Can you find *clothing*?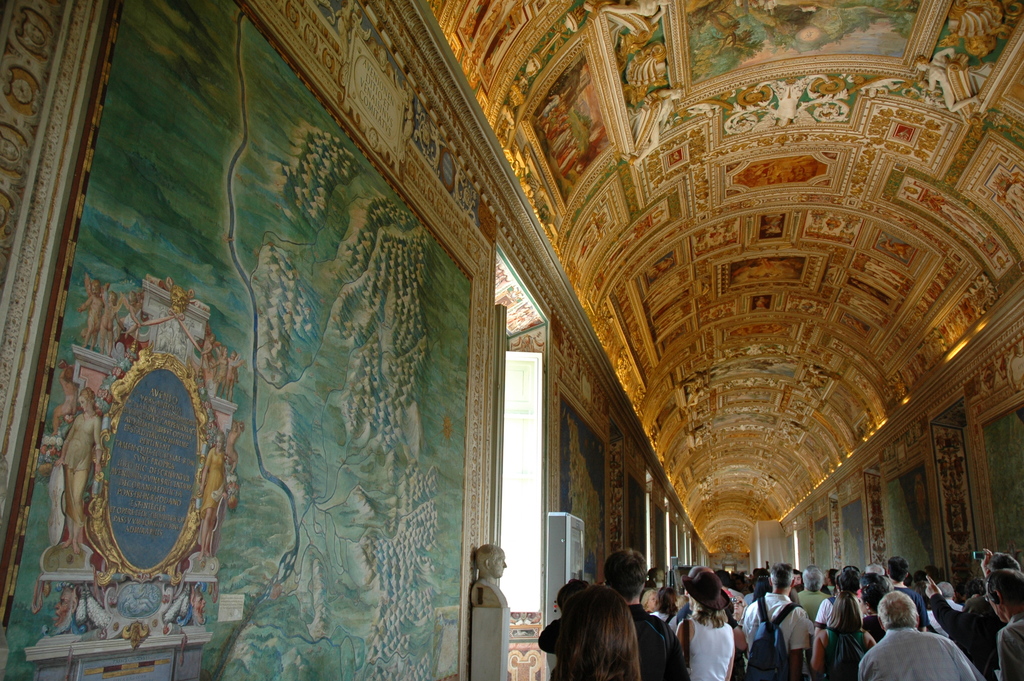
Yes, bounding box: x1=818, y1=596, x2=862, y2=620.
